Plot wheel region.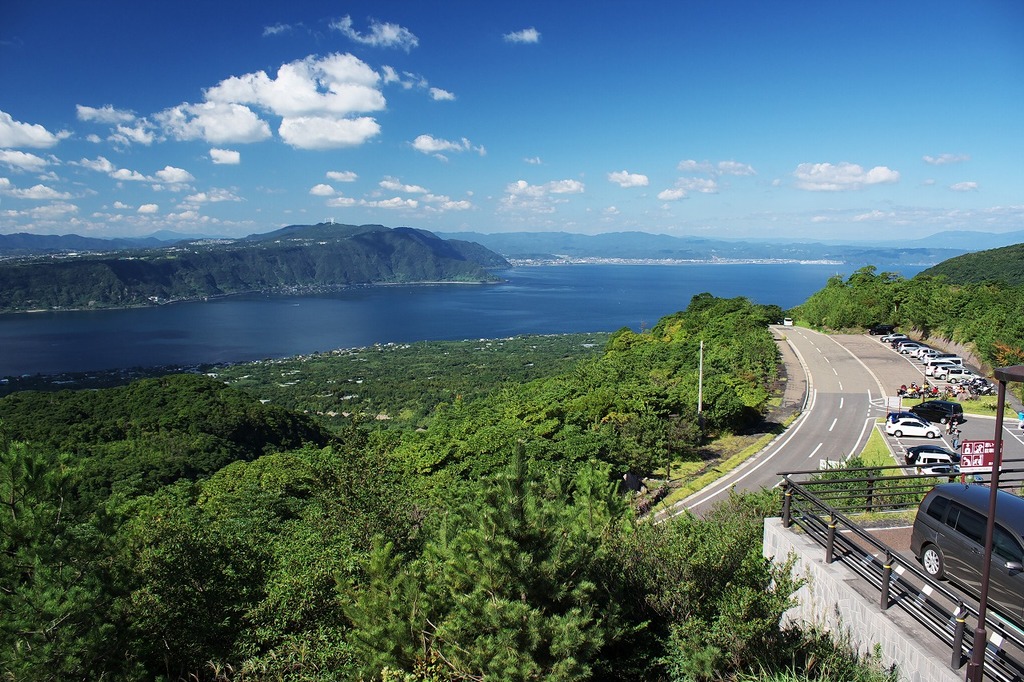
Plotted at <box>939,373,947,381</box>.
